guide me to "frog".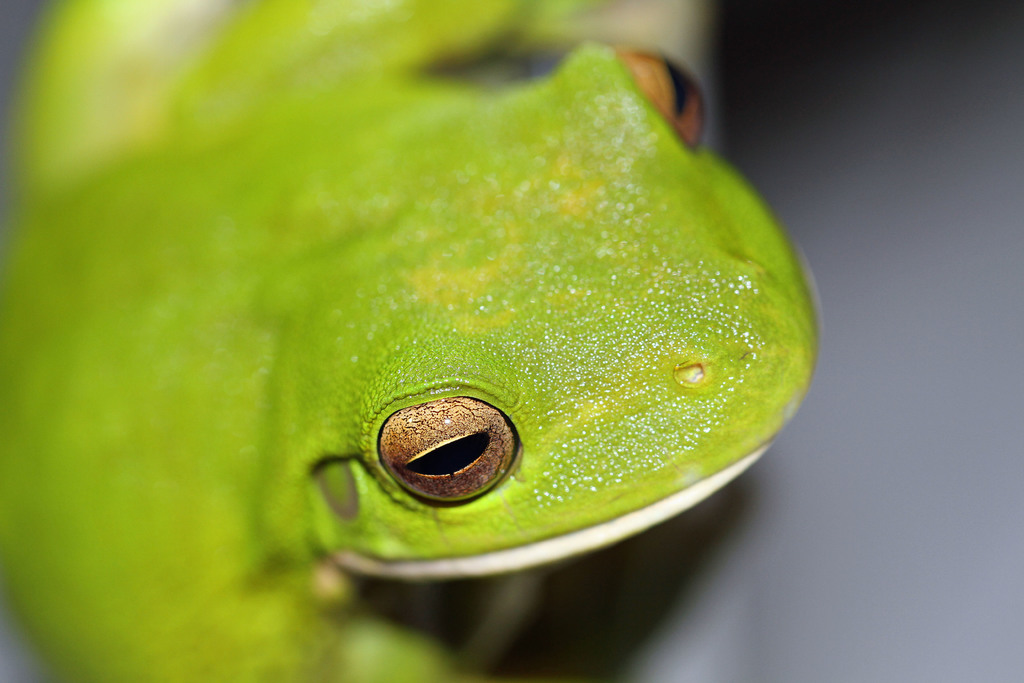
Guidance: [x1=0, y1=0, x2=829, y2=682].
